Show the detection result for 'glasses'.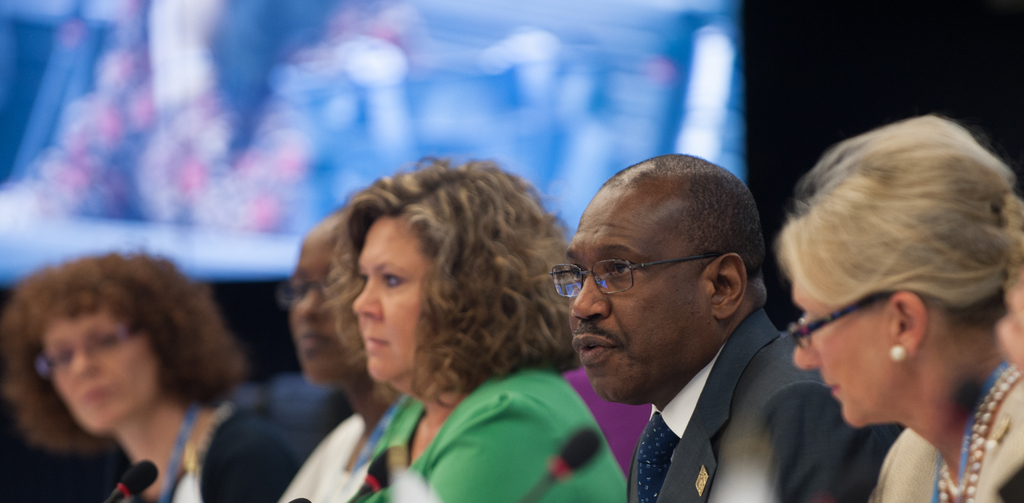
(x1=276, y1=275, x2=348, y2=307).
